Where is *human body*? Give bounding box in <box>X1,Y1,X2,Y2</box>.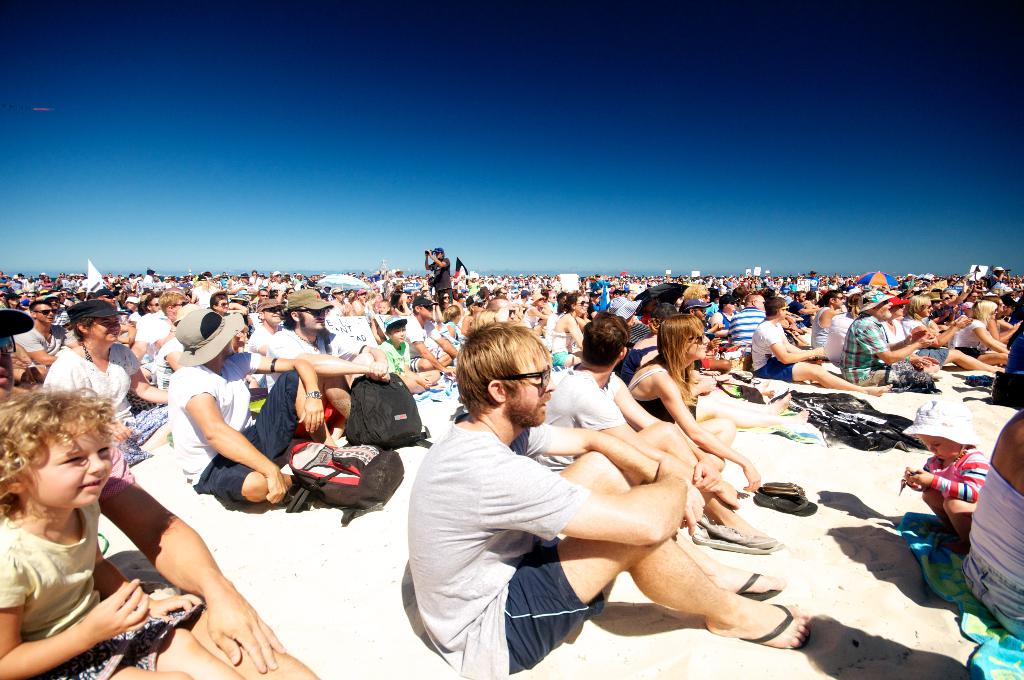
<box>903,318,1008,378</box>.
